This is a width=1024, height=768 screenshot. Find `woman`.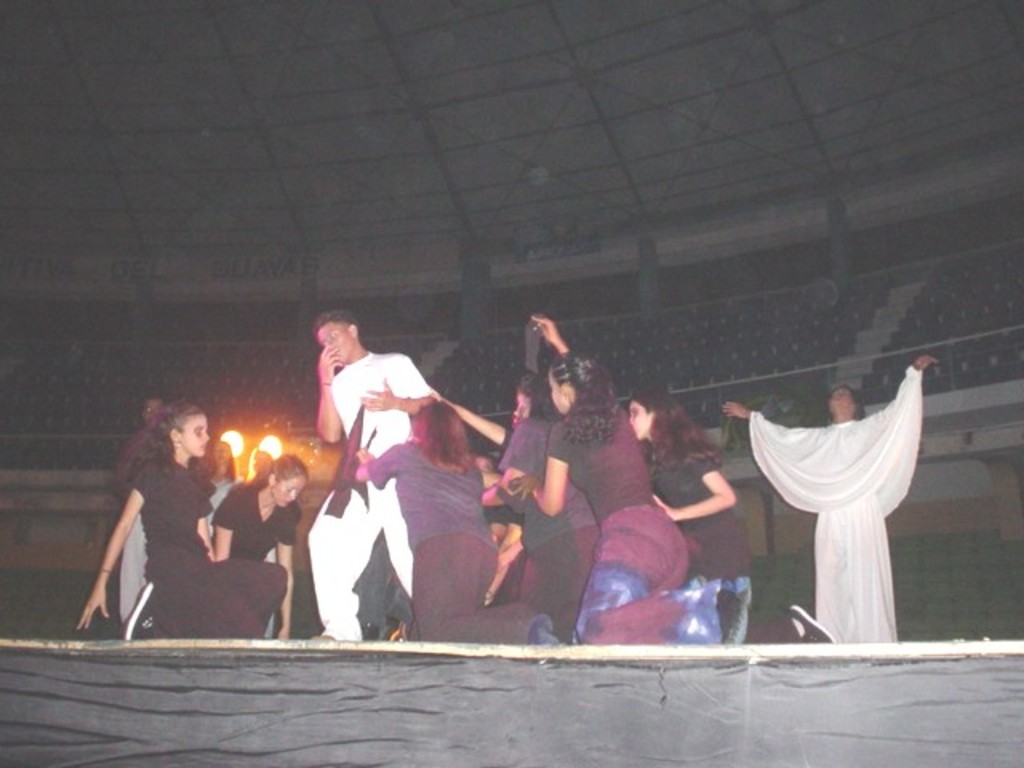
Bounding box: bbox=(216, 446, 294, 571).
